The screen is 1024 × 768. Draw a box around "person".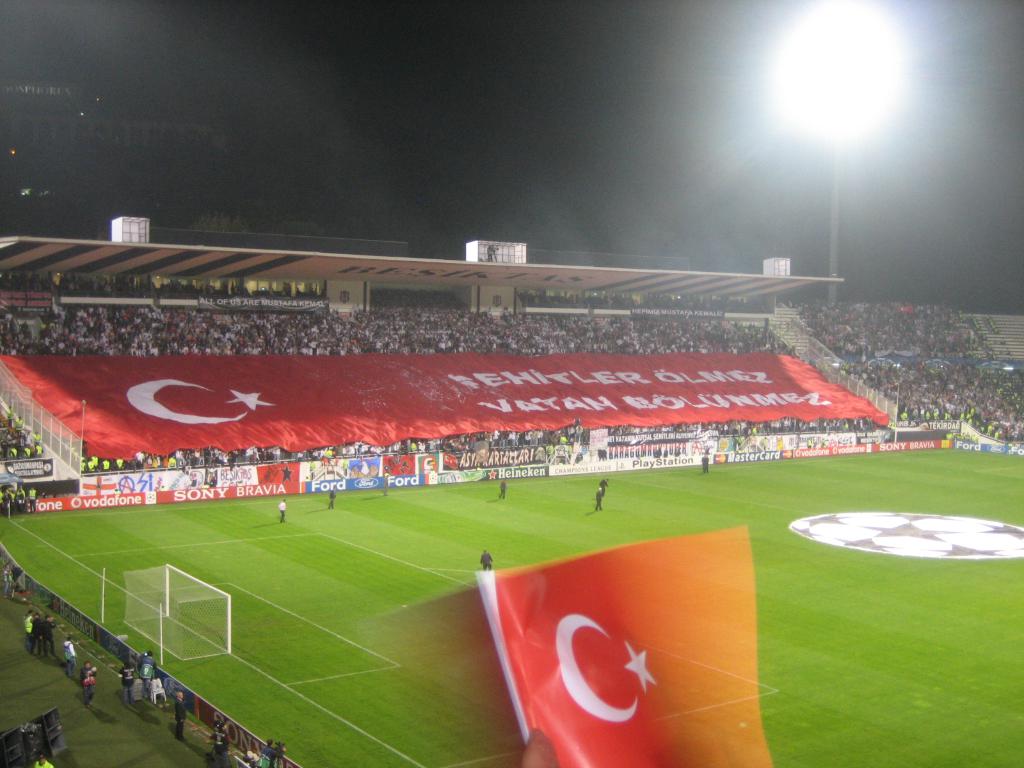
rect(121, 658, 140, 701).
